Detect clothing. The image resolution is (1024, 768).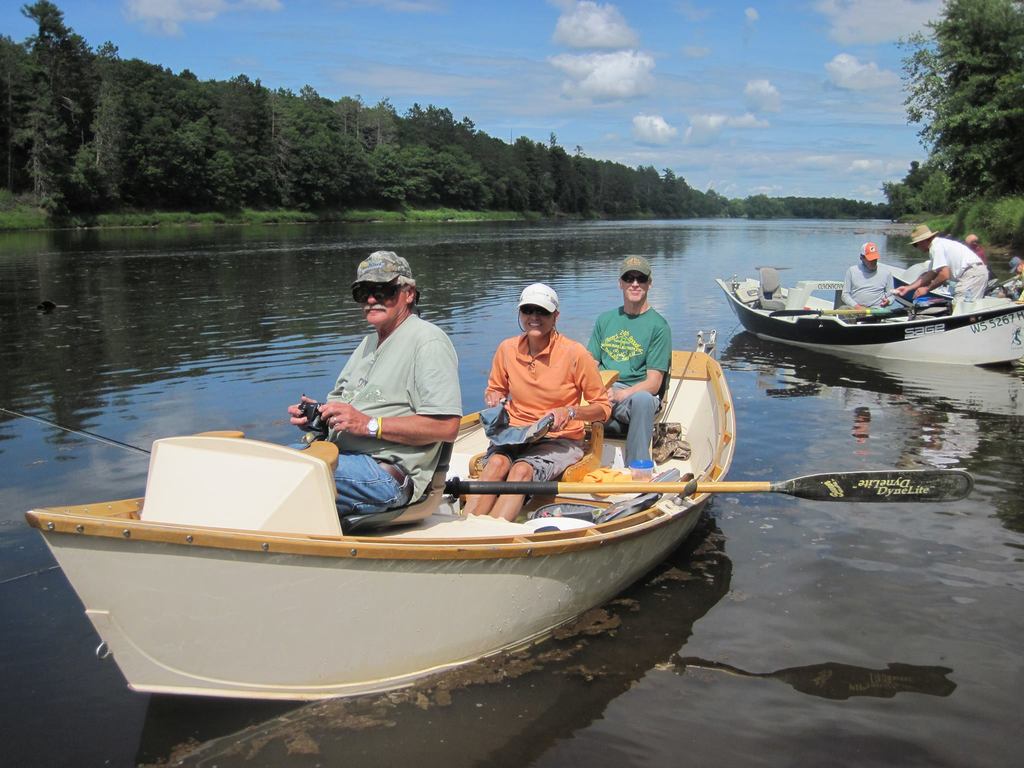
[left=478, top=305, right=627, bottom=467].
